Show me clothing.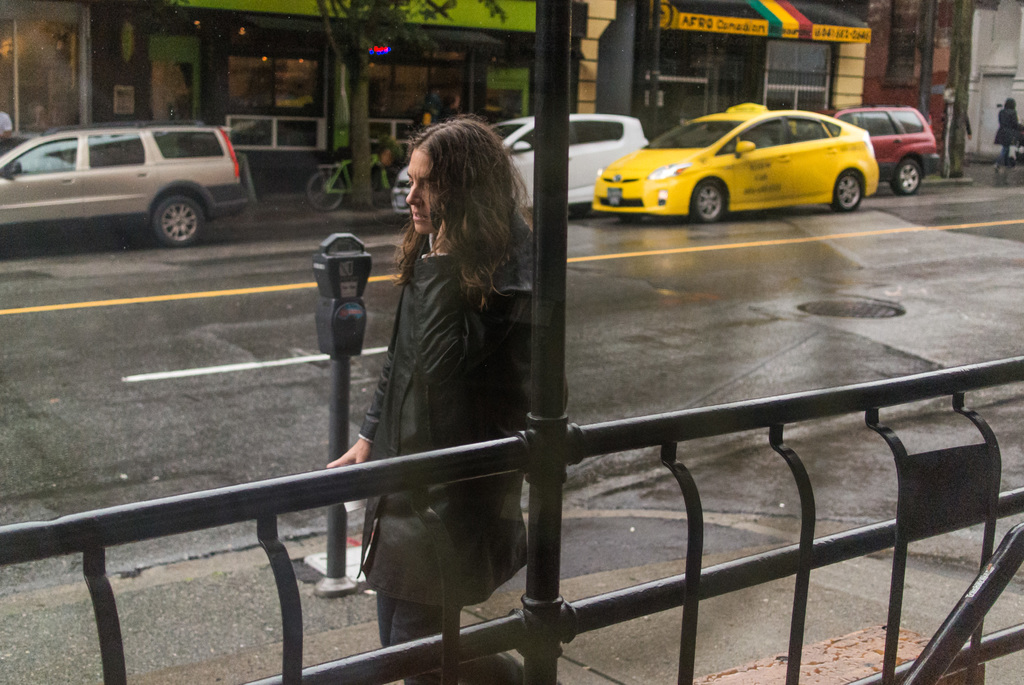
clothing is here: bbox=(993, 104, 1023, 150).
